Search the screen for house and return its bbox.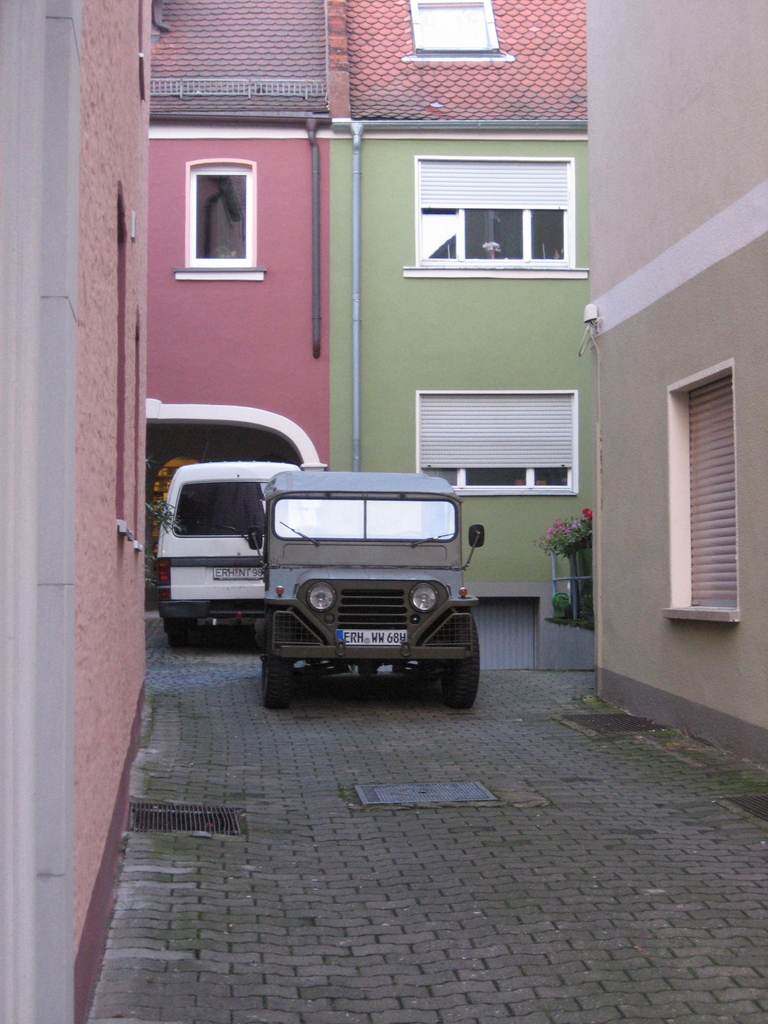
Found: <region>323, 0, 584, 601</region>.
